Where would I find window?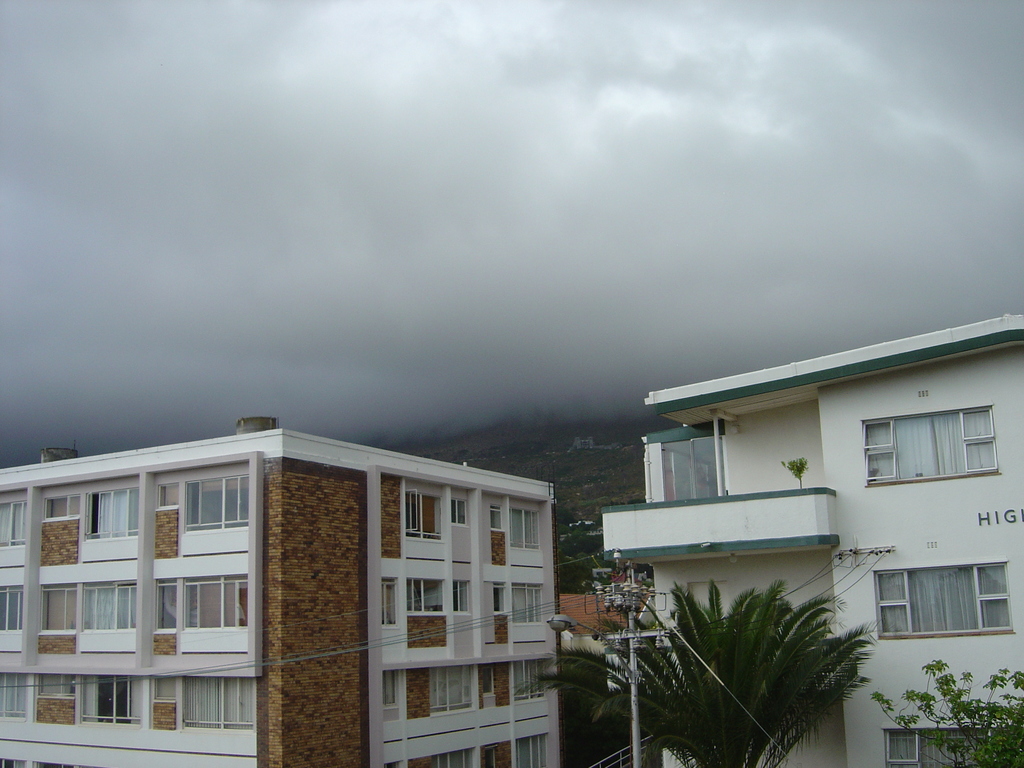
At <region>187, 474, 252, 534</region>.
